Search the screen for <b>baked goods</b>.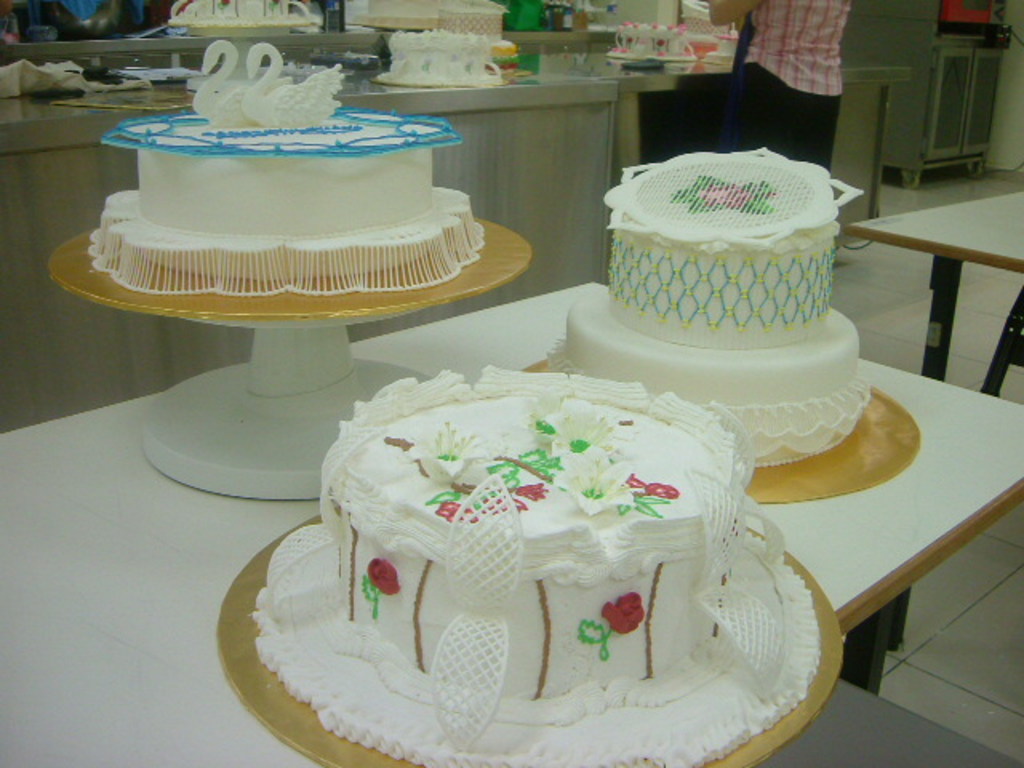
Found at [163, 0, 325, 40].
